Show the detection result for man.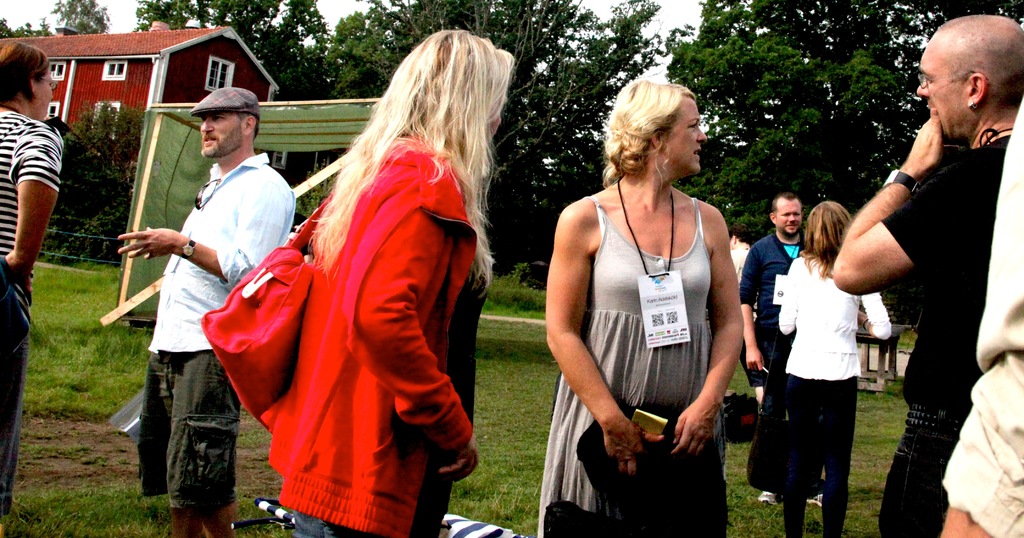
[109, 80, 294, 537].
